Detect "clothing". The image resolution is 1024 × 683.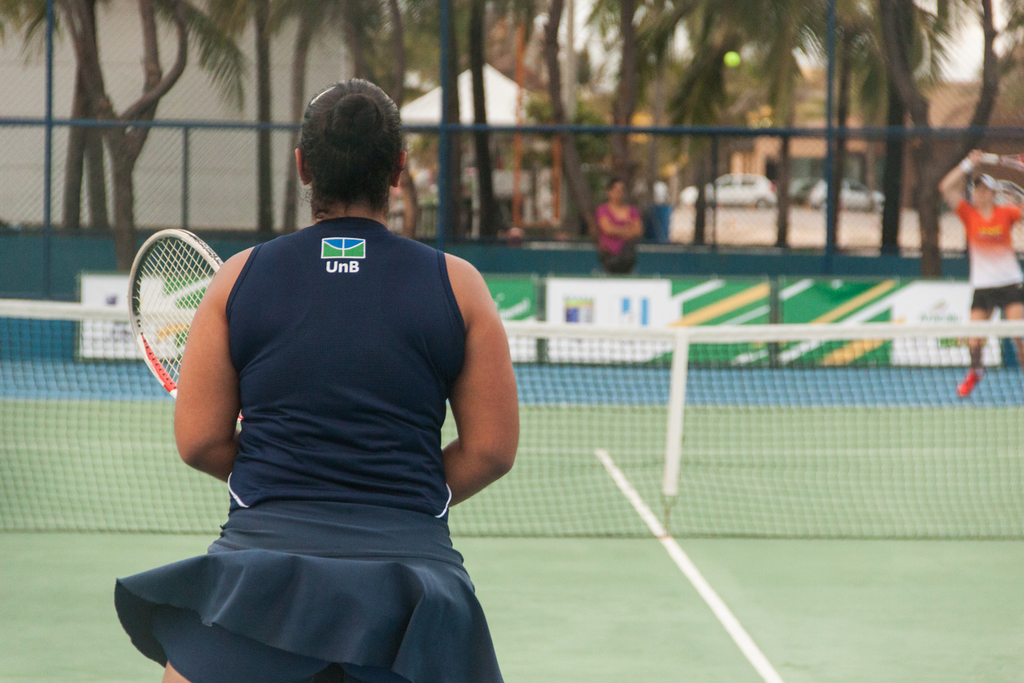
pyautogui.locateOnScreen(154, 180, 496, 650).
